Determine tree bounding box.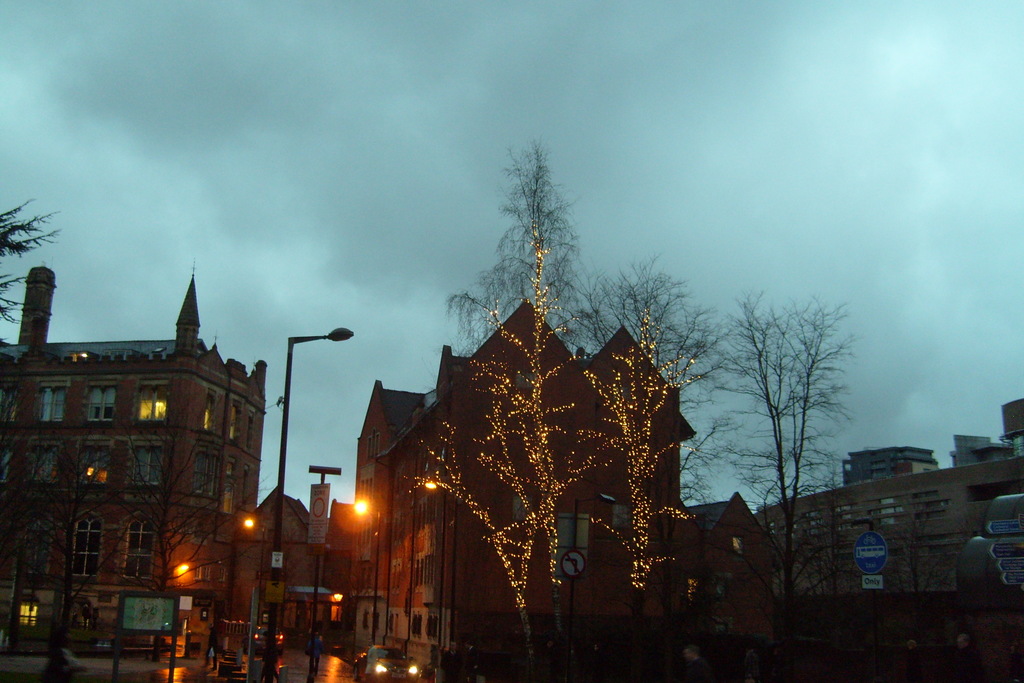
Determined: [703, 279, 890, 682].
